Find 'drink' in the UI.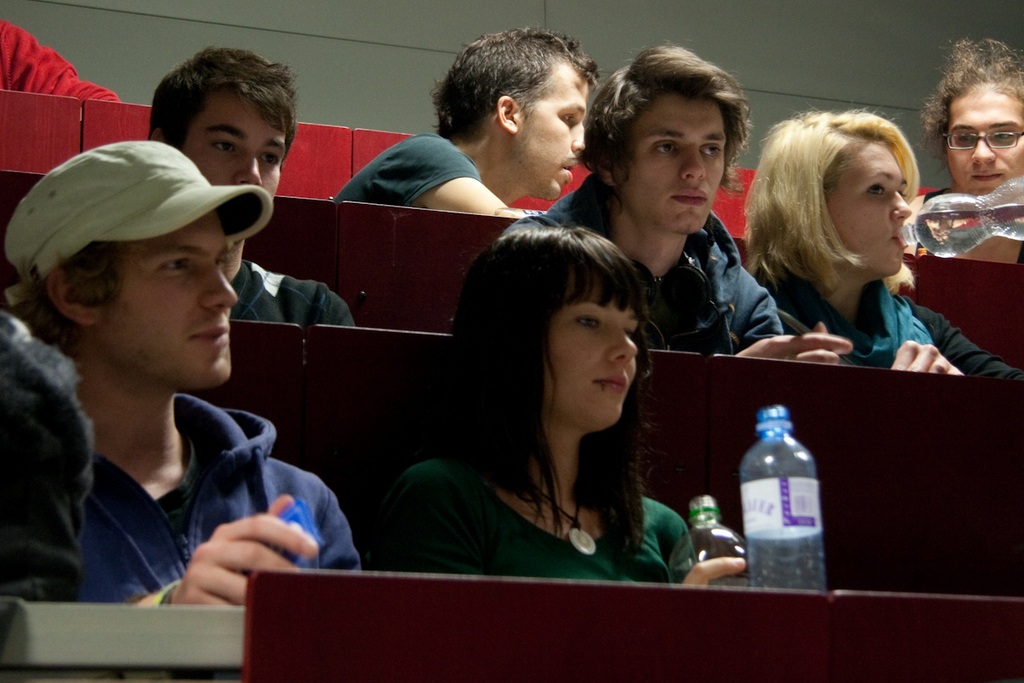
UI element at pyautogui.locateOnScreen(913, 200, 1023, 262).
